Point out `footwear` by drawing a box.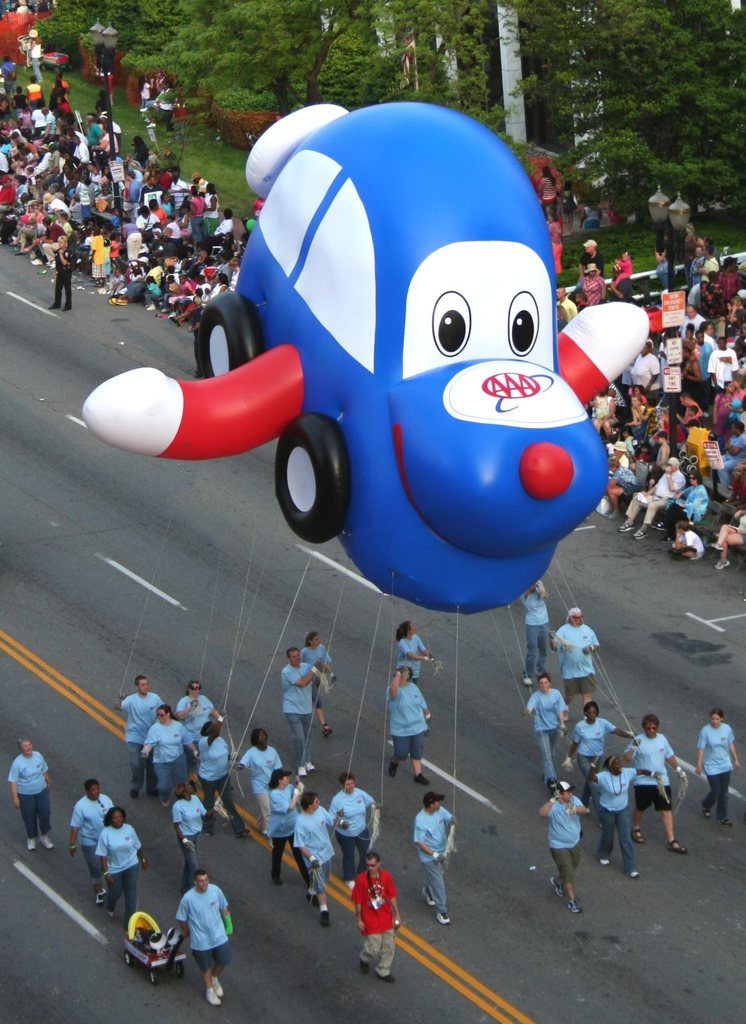
locate(549, 877, 566, 898).
